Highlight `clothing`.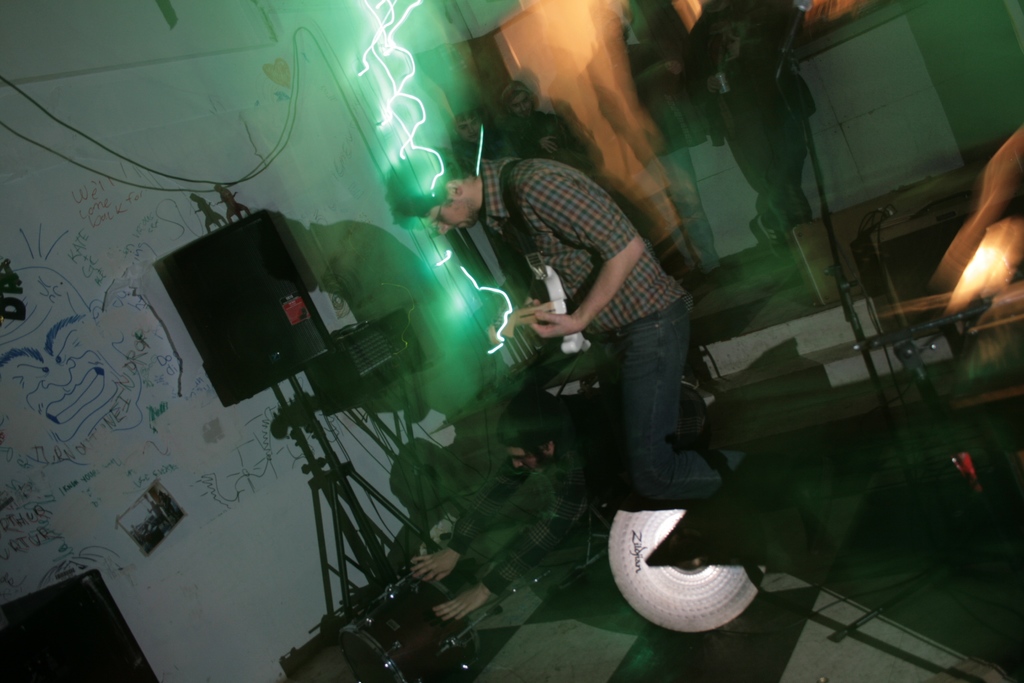
Highlighted region: 495:139:724:554.
